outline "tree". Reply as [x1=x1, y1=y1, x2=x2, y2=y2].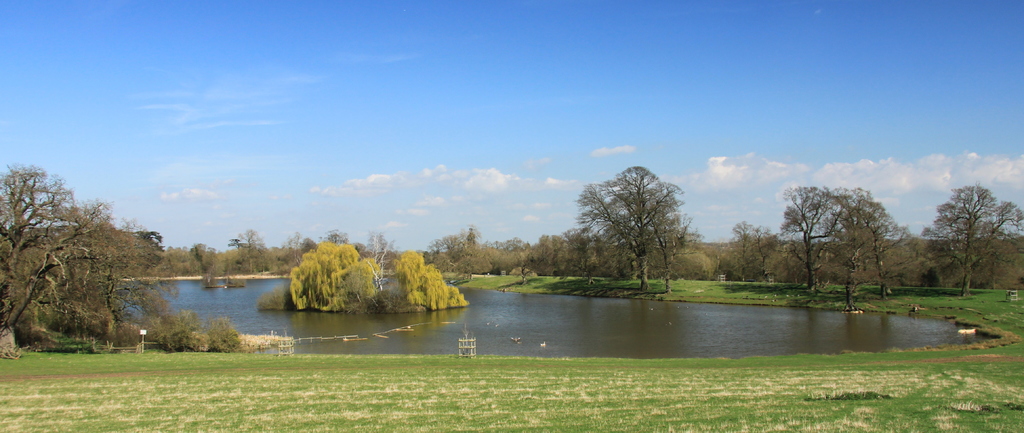
[x1=420, y1=261, x2=447, y2=309].
